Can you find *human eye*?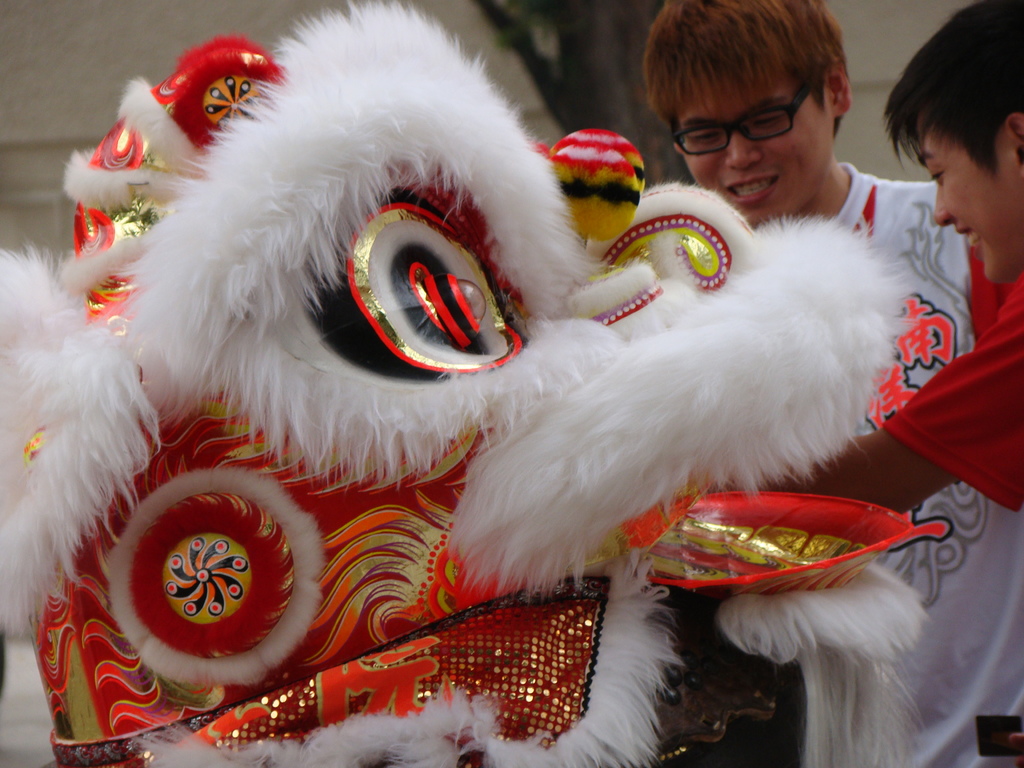
Yes, bounding box: Rect(685, 127, 723, 144).
